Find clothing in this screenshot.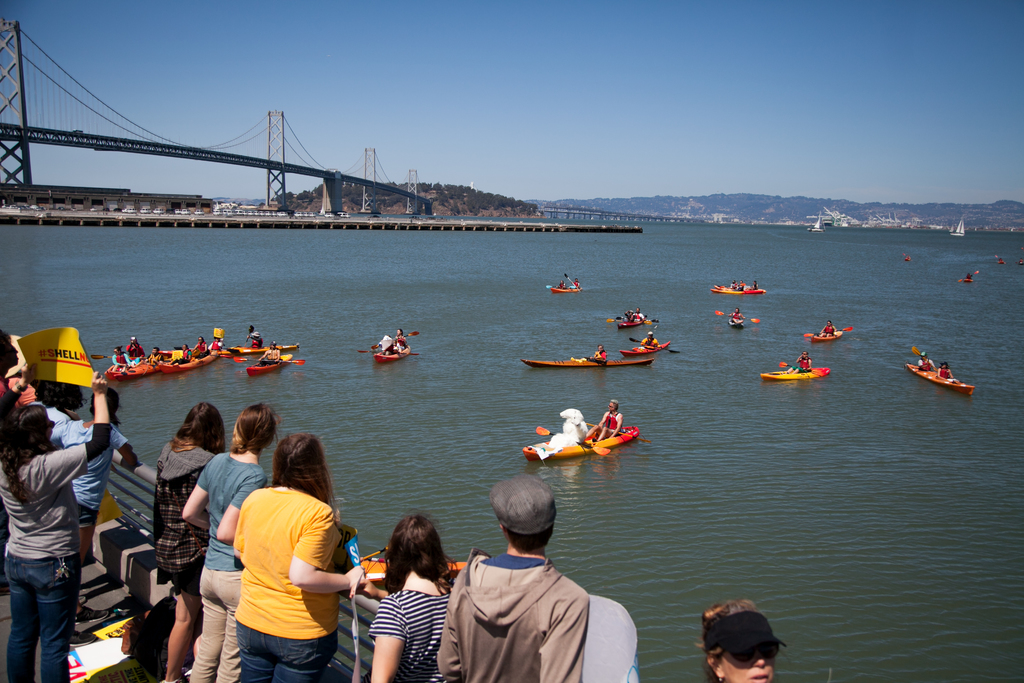
The bounding box for clothing is [x1=0, y1=420, x2=113, y2=682].
